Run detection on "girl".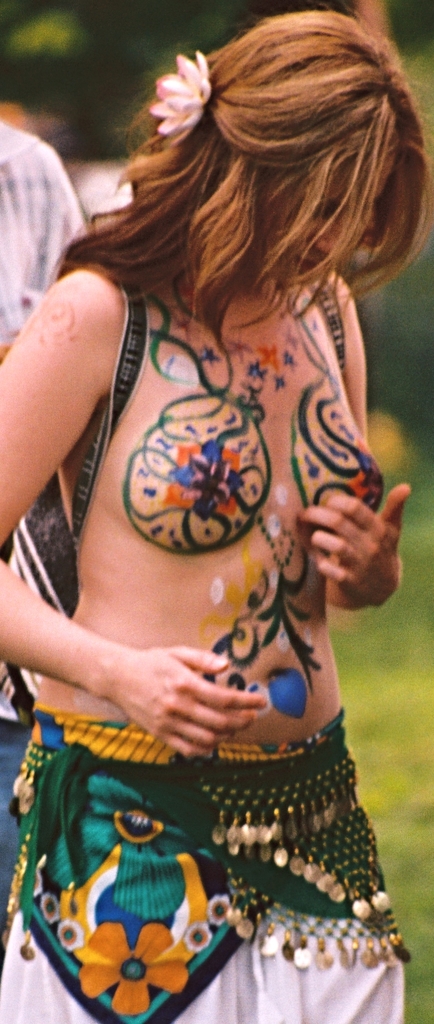
Result: x1=0, y1=0, x2=431, y2=1023.
